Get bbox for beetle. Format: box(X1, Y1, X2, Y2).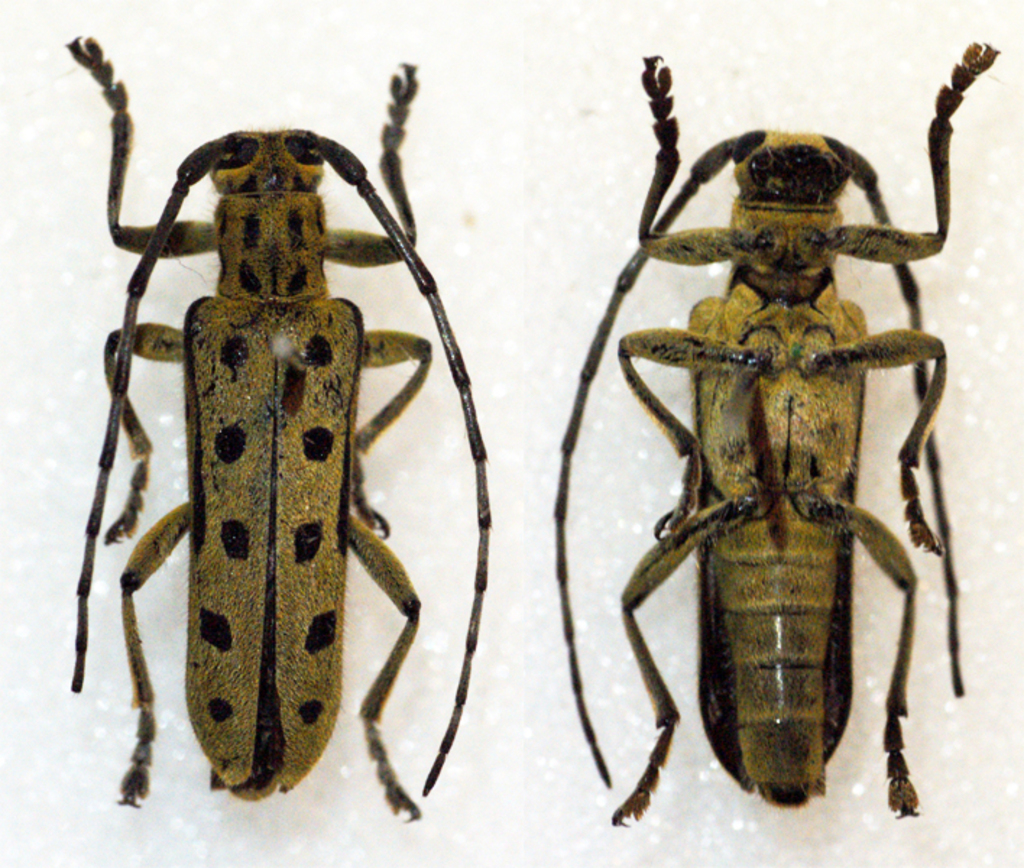
box(13, 54, 508, 849).
